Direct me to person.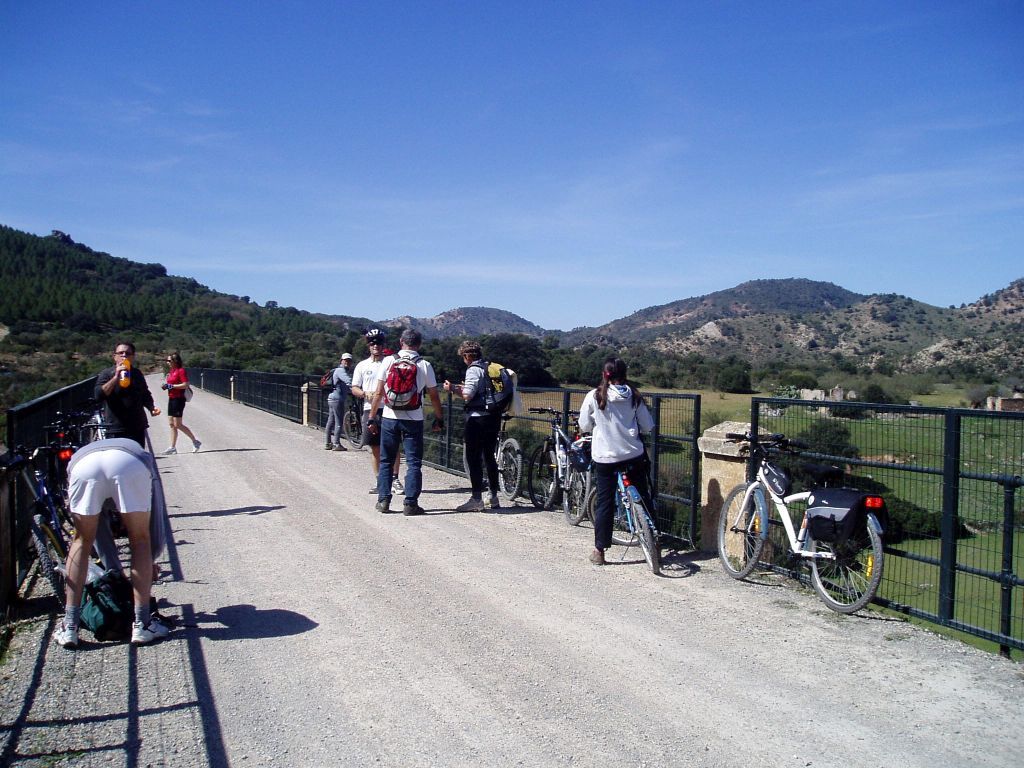
Direction: 564 368 659 573.
